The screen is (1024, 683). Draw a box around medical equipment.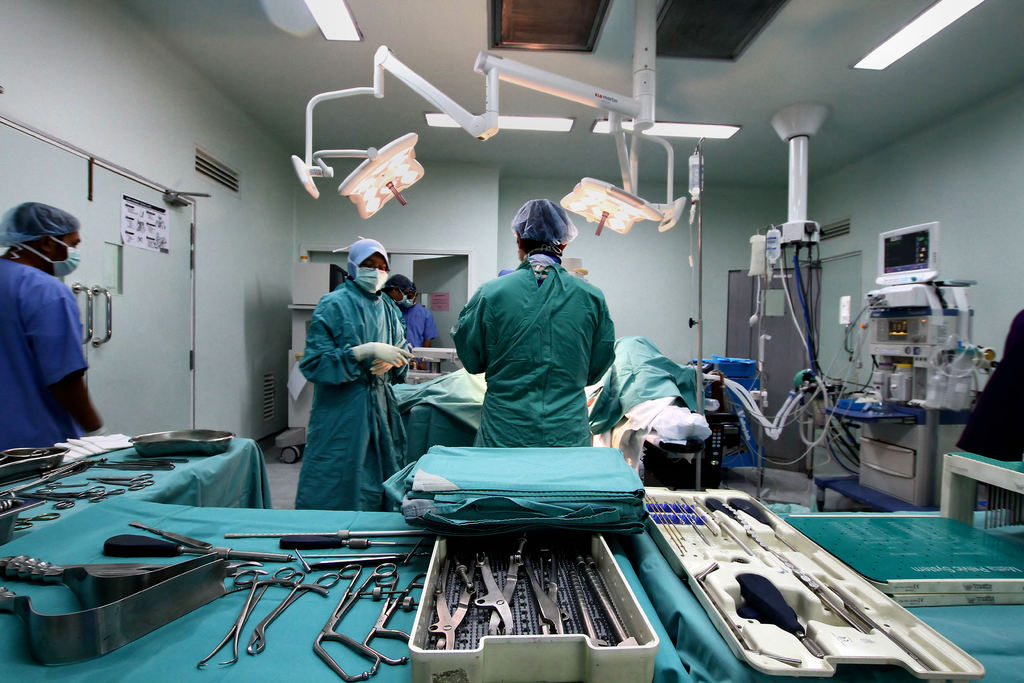
rect(193, 570, 275, 671).
